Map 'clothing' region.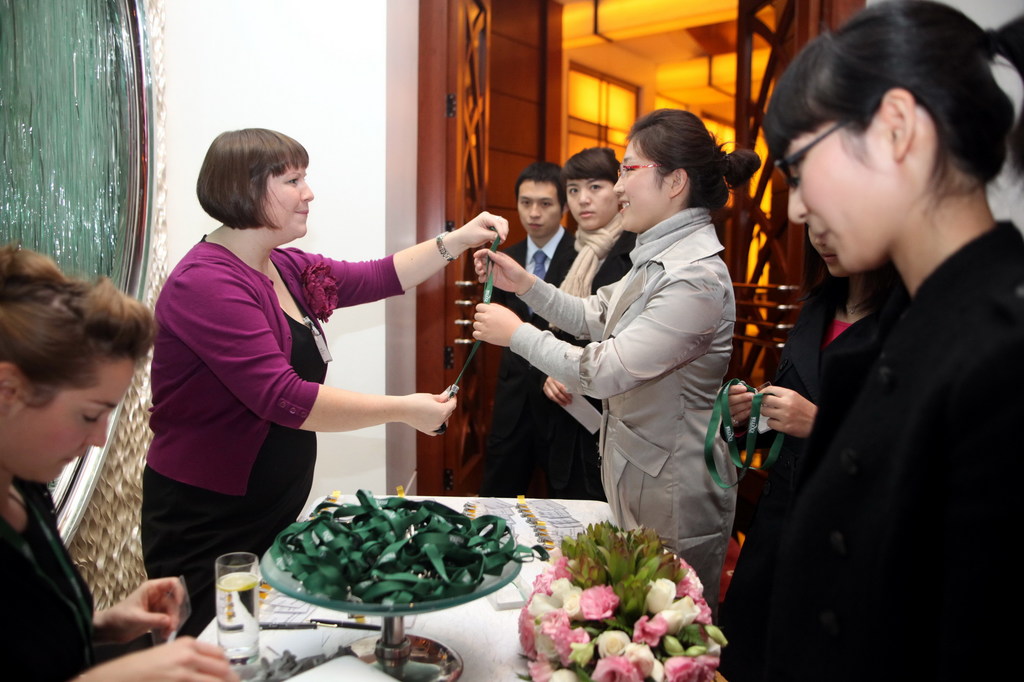
Mapped to crop(719, 216, 1023, 681).
